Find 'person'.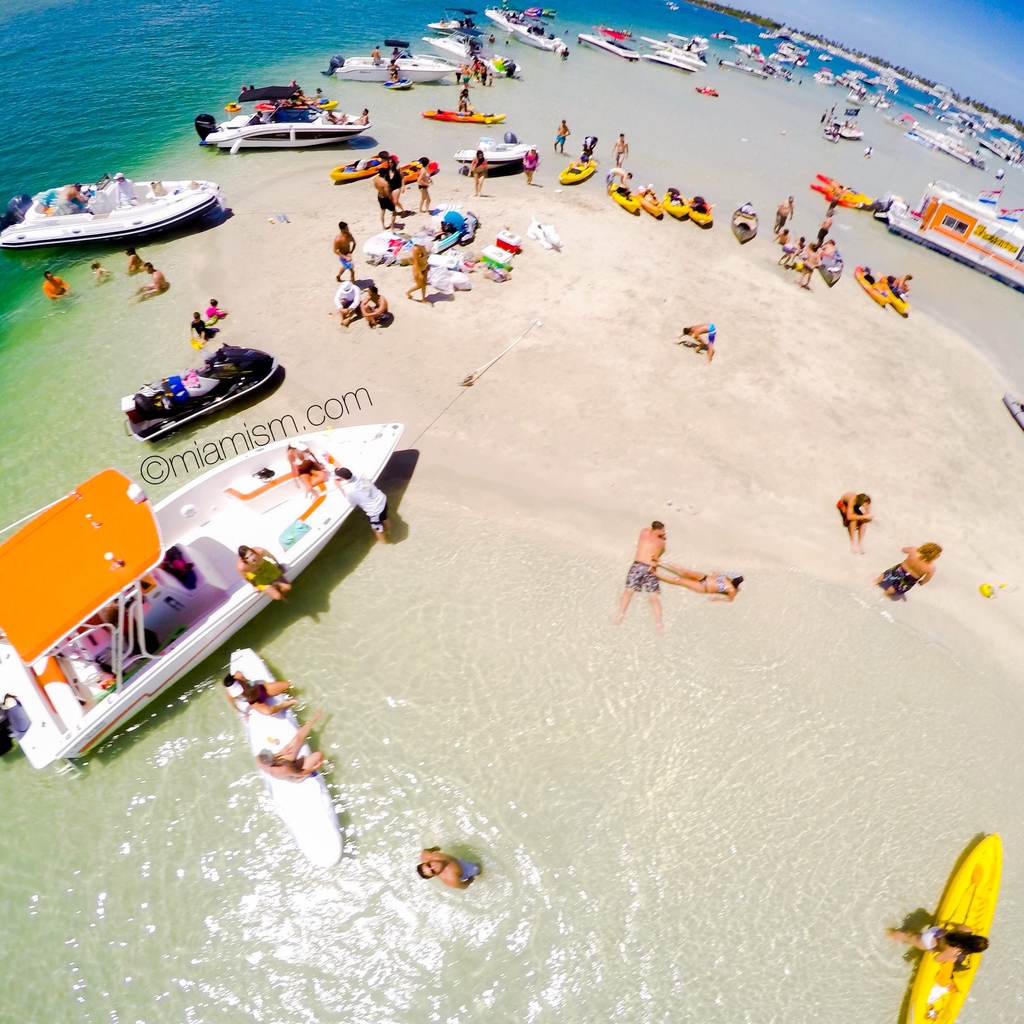
[left=895, top=922, right=989, bottom=977].
